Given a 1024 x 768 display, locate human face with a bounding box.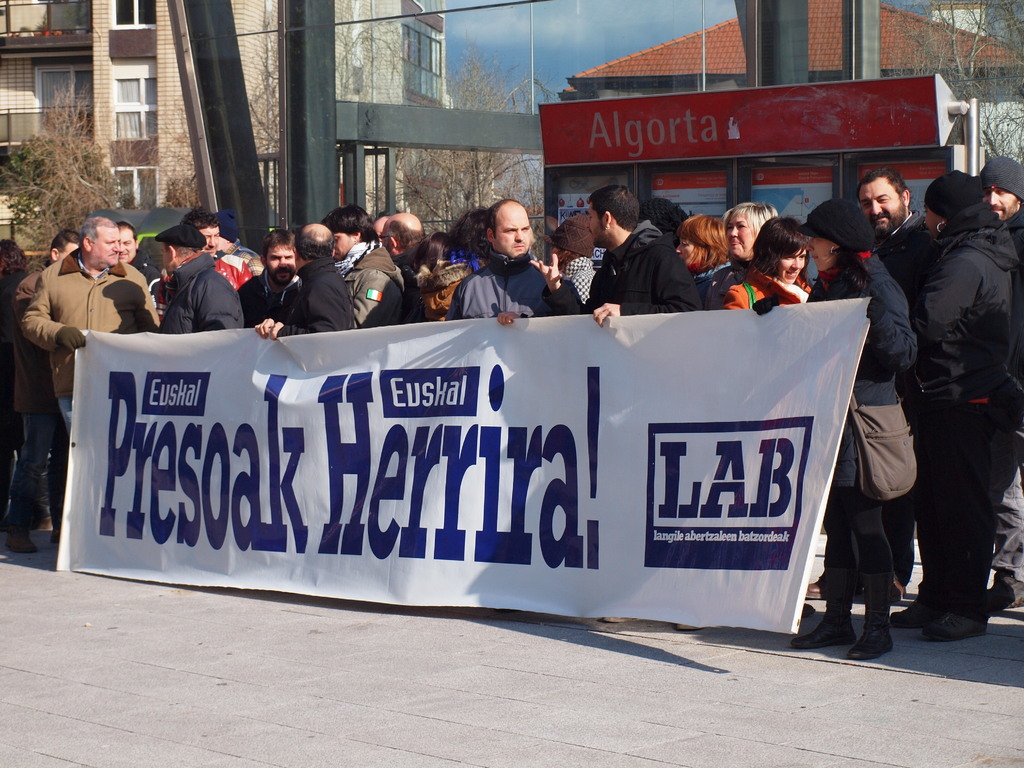
Located: BBox(804, 236, 836, 274).
